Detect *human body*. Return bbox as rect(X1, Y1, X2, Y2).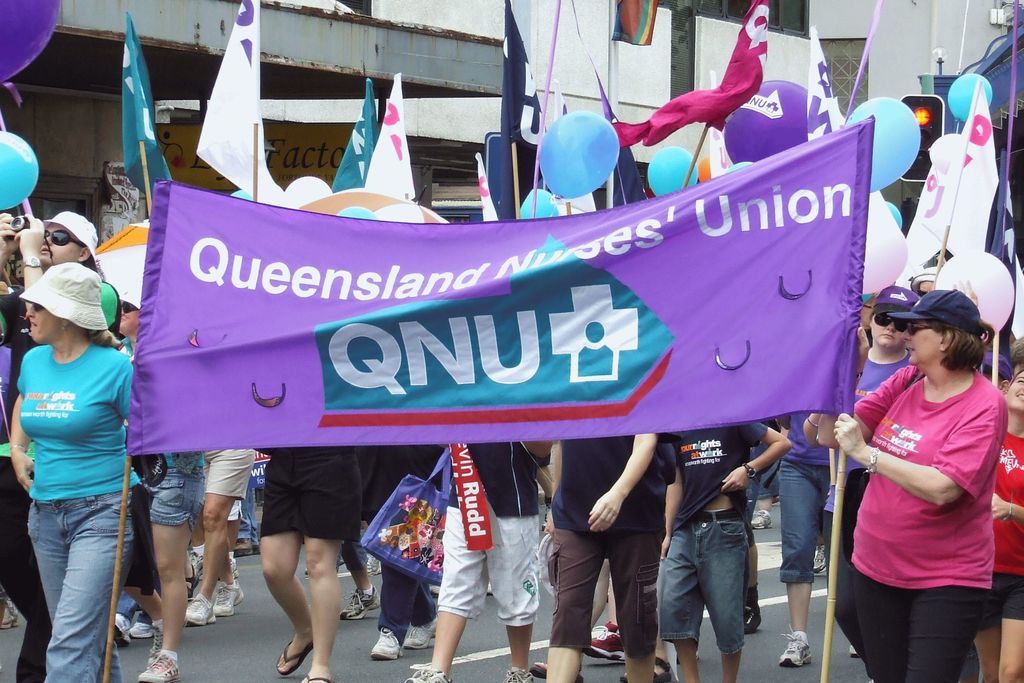
rect(4, 260, 148, 682).
